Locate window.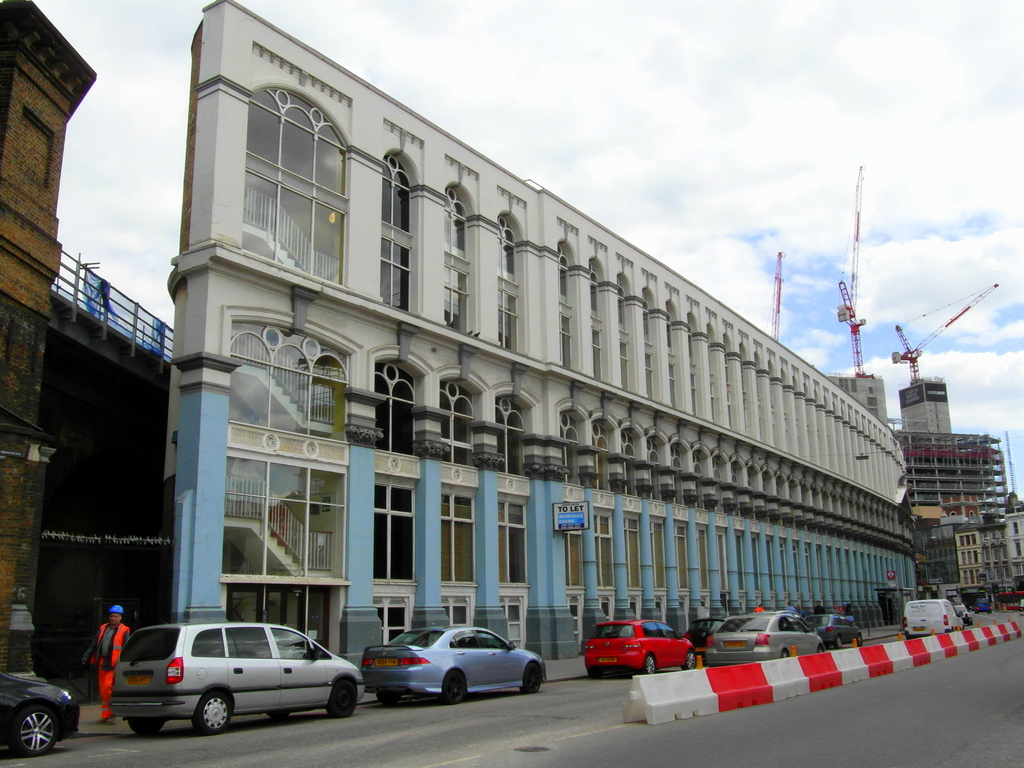
Bounding box: box=[233, 88, 342, 281].
